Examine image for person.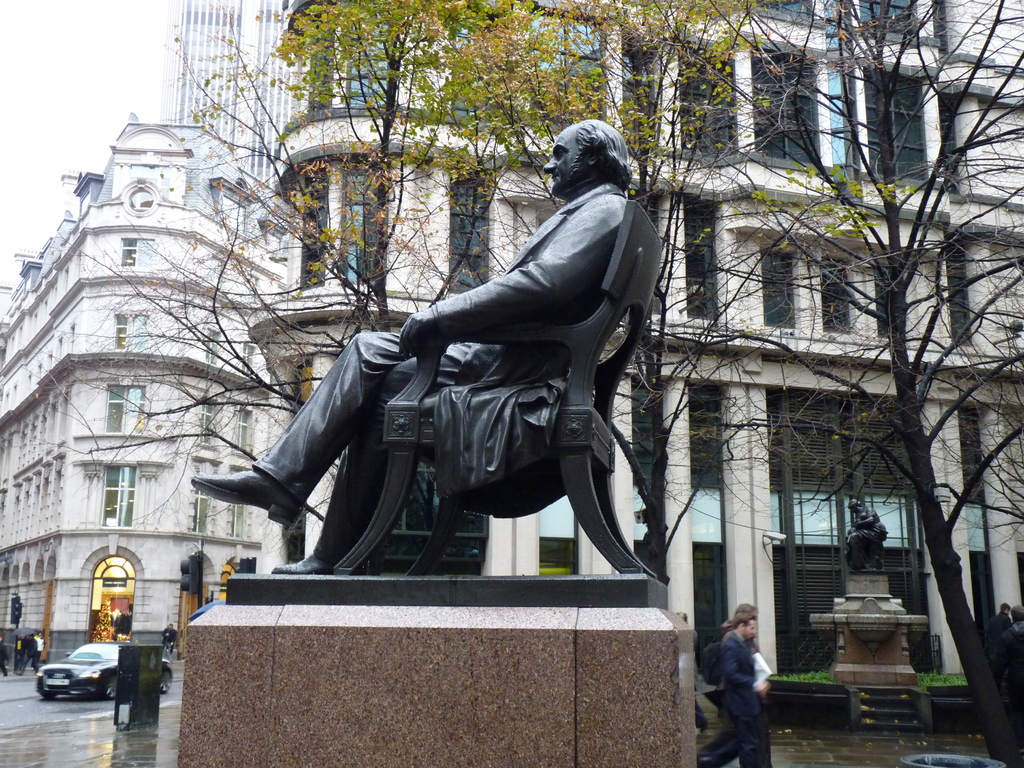
Examination result: Rect(188, 113, 630, 528).
